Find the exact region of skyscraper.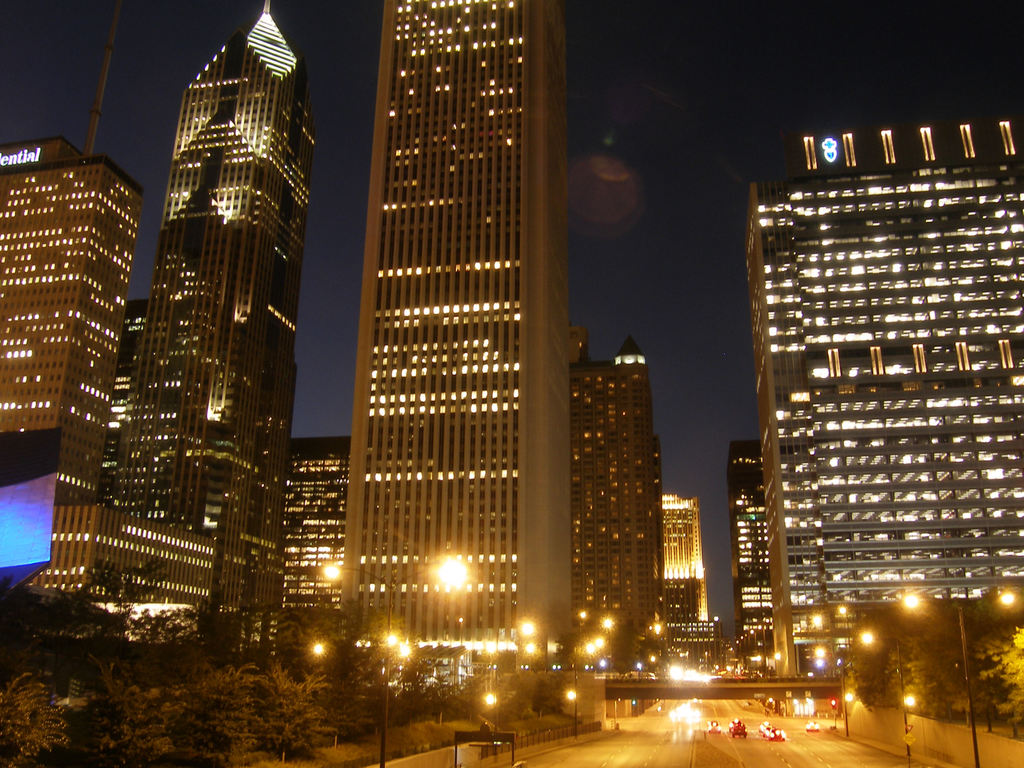
Exact region: [53,3,276,641].
